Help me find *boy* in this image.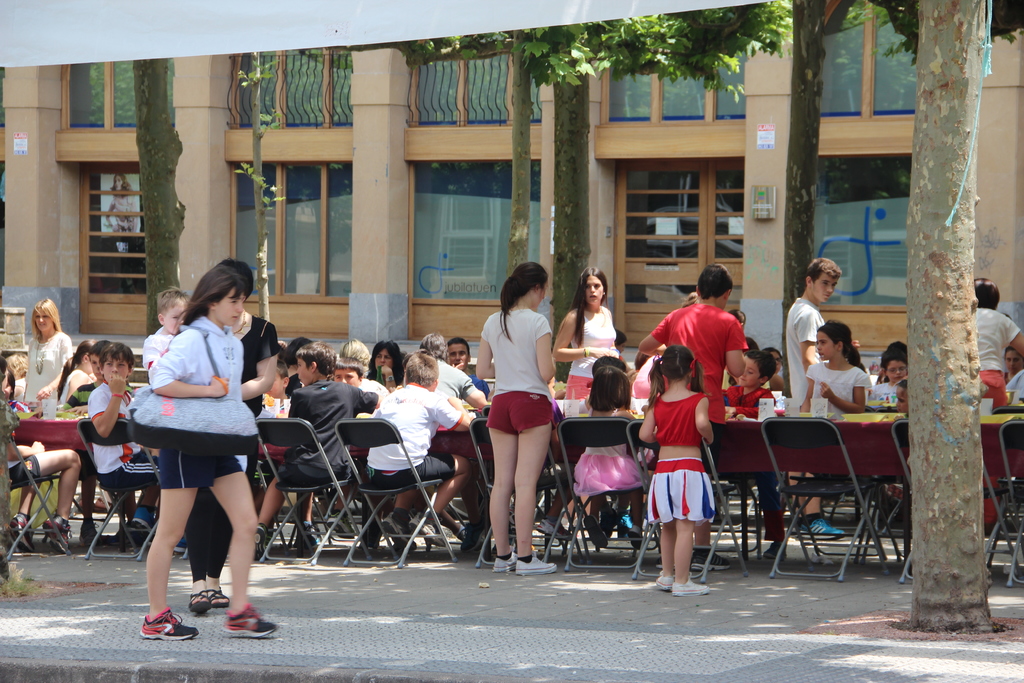
Found it: [876, 344, 908, 382].
